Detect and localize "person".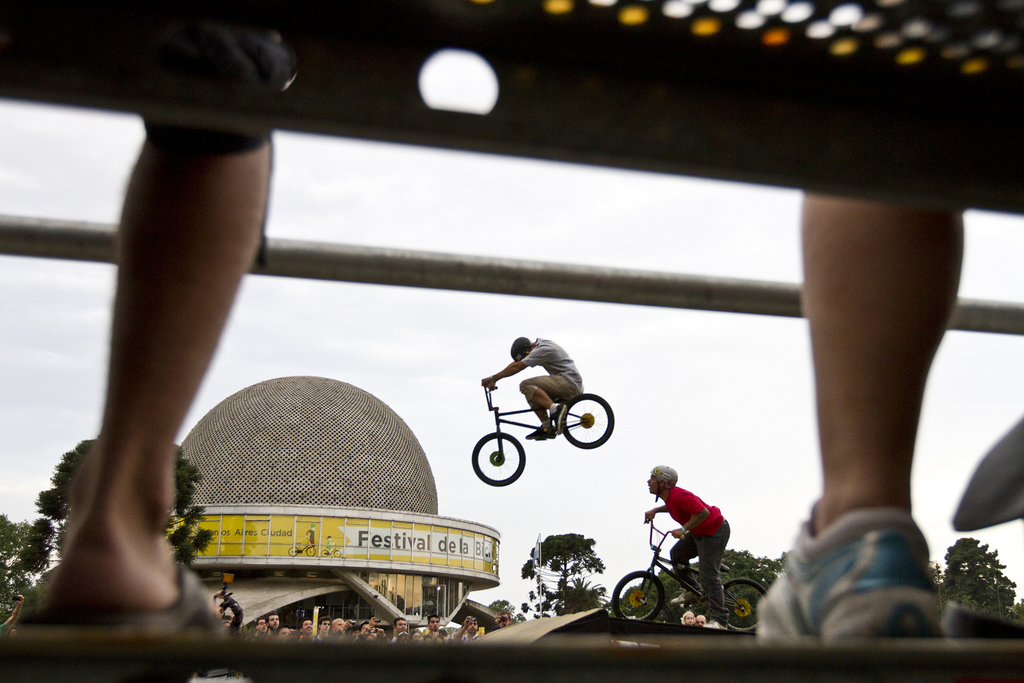
Localized at <bbox>0, 597, 25, 639</bbox>.
